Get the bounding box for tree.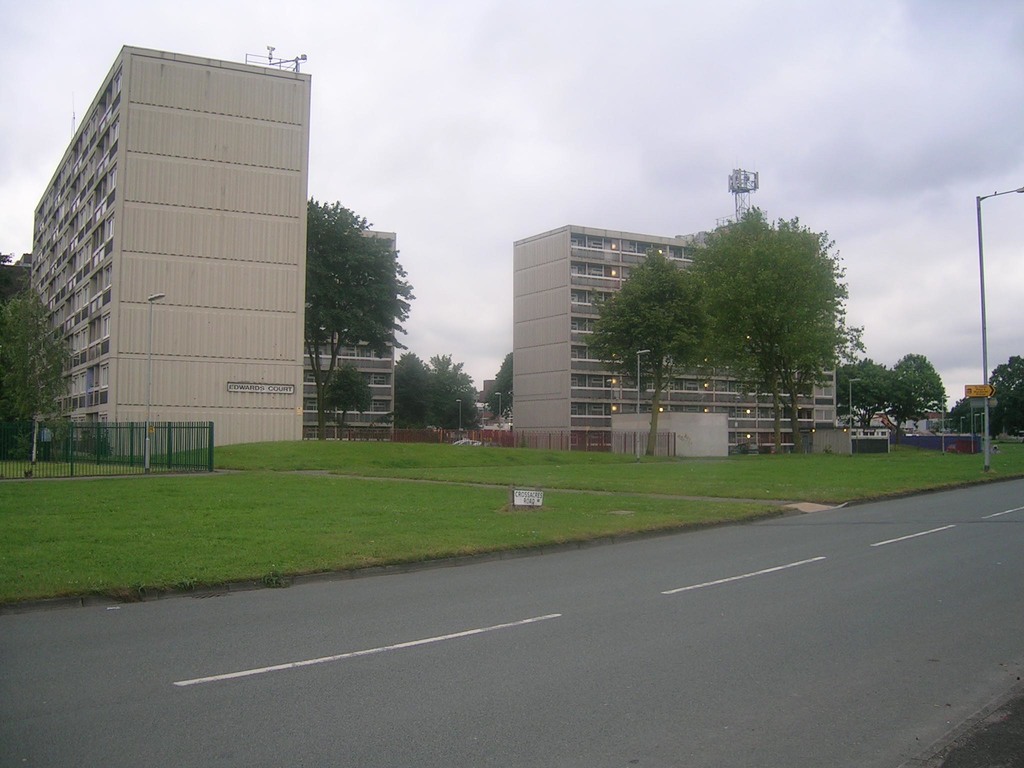
{"x1": 424, "y1": 350, "x2": 479, "y2": 410}.
